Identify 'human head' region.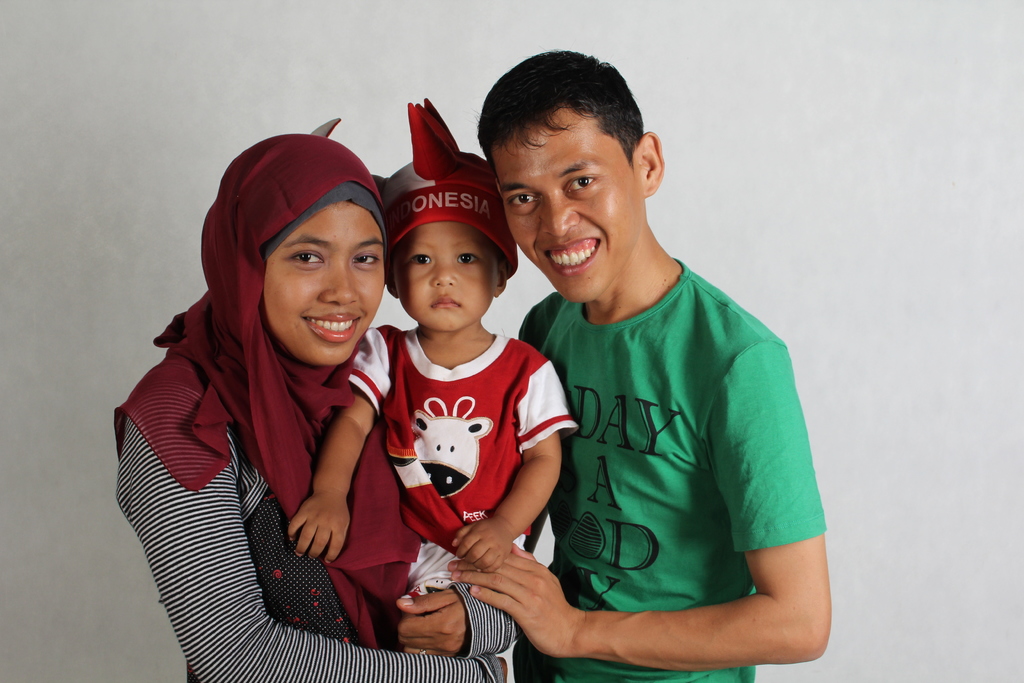
Region: [218, 129, 388, 371].
